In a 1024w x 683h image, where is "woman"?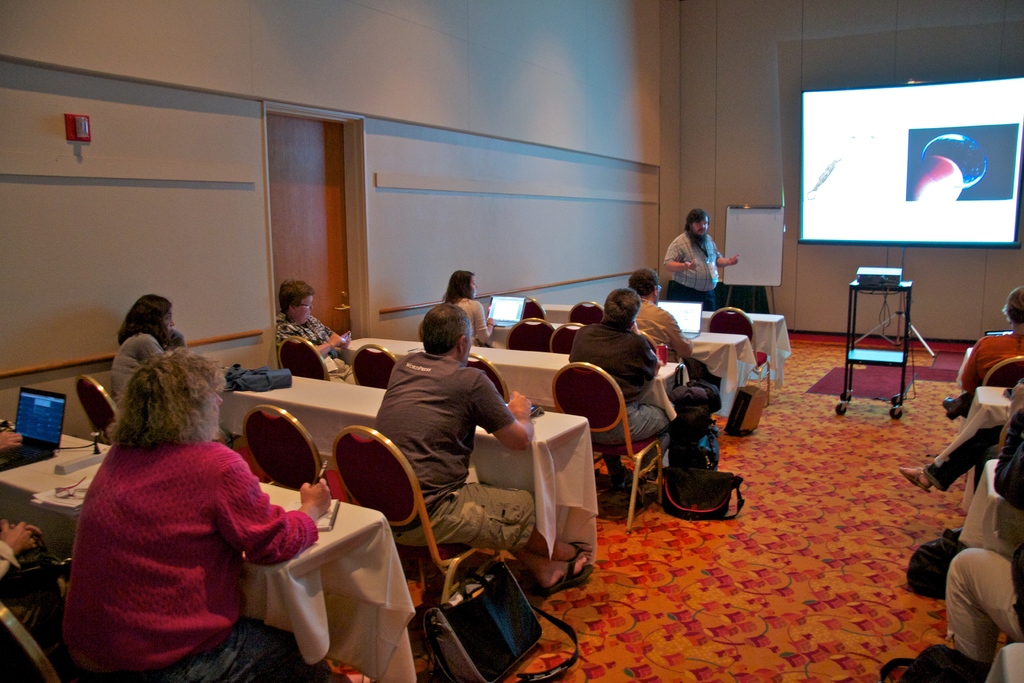
x1=92 y1=284 x2=175 y2=424.
